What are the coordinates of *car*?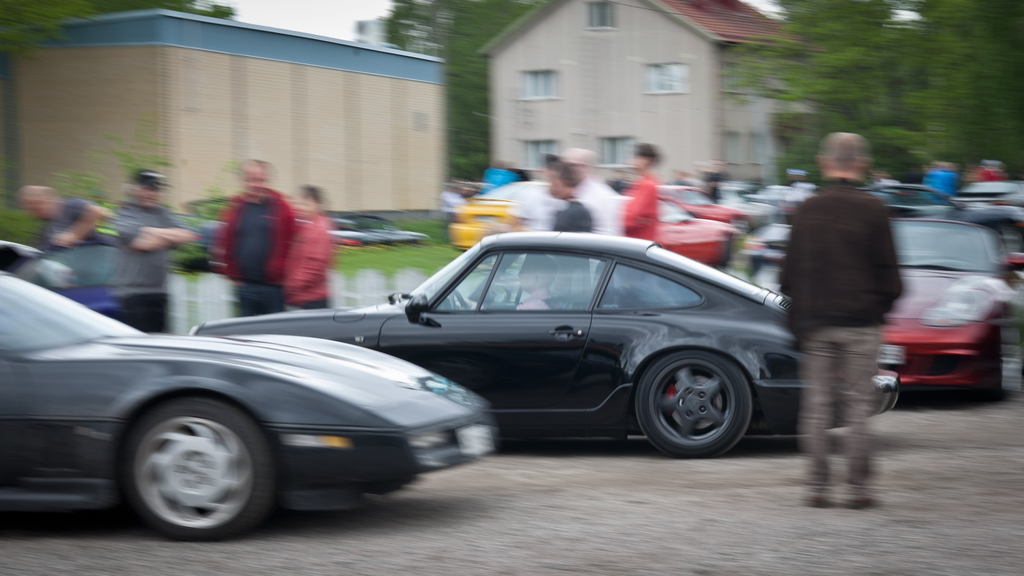
Rect(0, 263, 491, 541).
